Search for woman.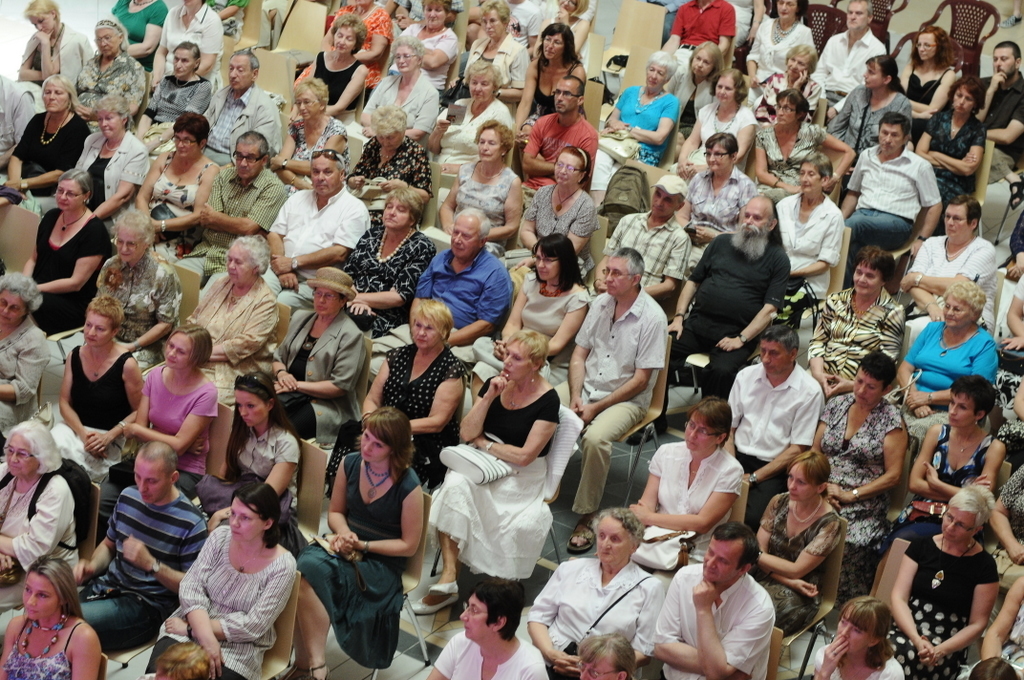
Found at [741,0,814,94].
